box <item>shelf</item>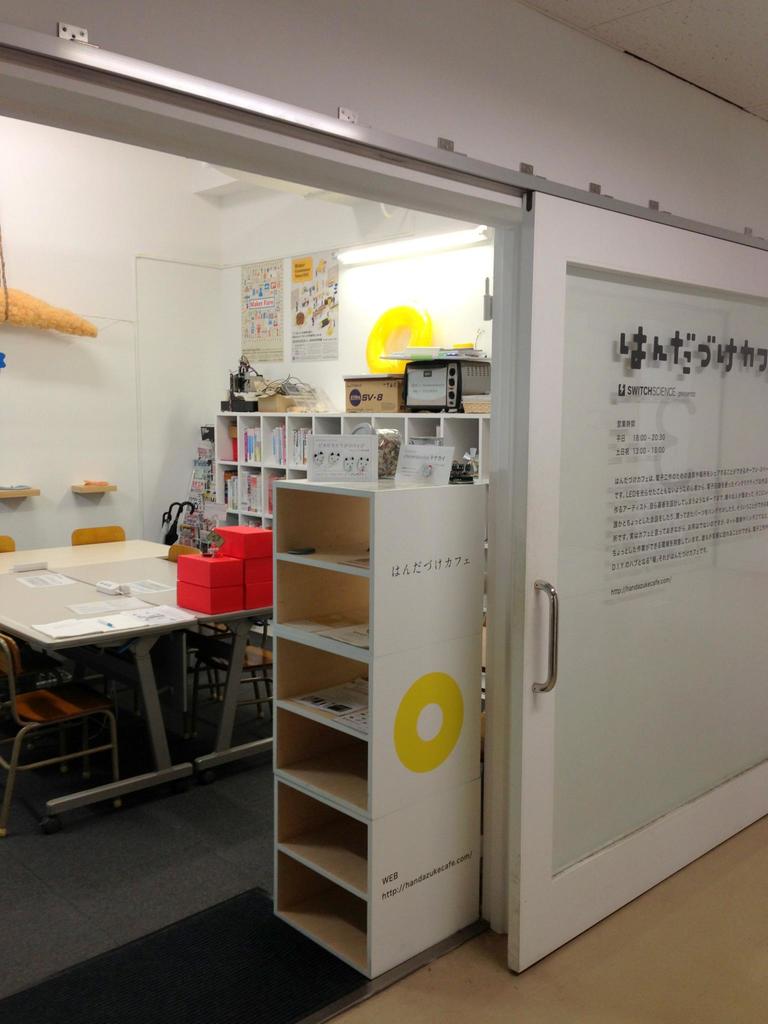
bbox=(341, 415, 371, 439)
